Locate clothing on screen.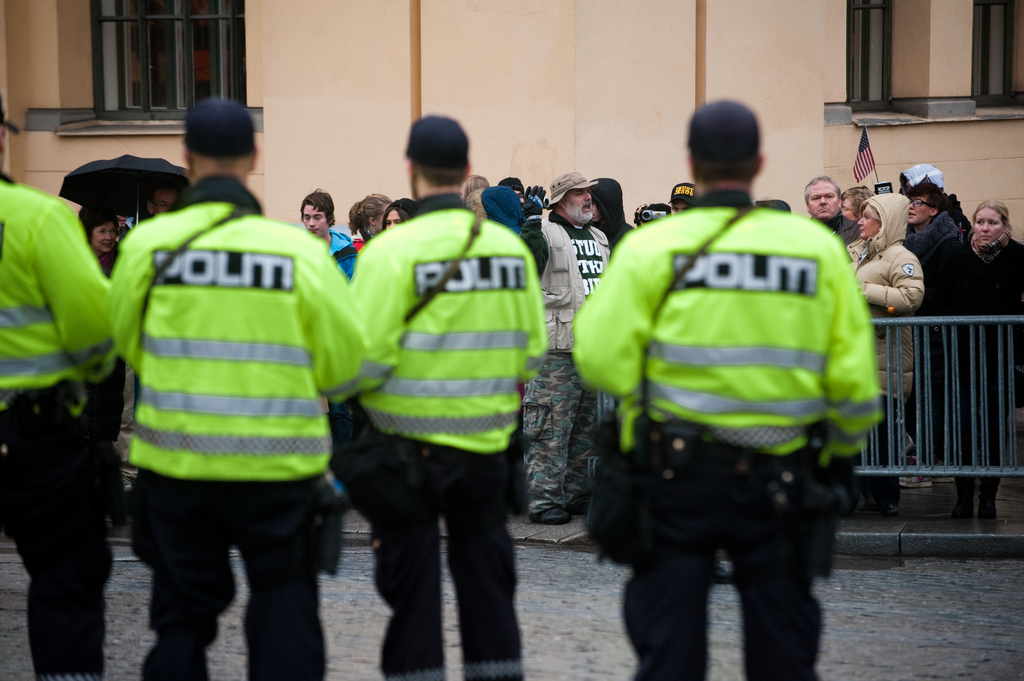
On screen at (811,213,861,249).
